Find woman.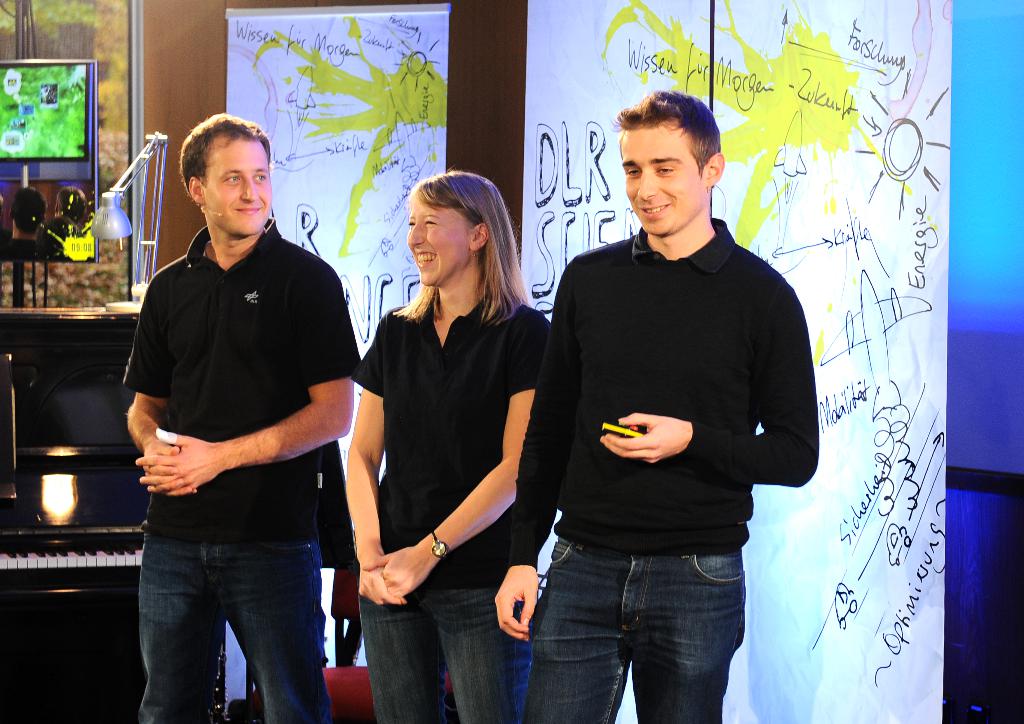
[left=345, top=168, right=546, bottom=700].
